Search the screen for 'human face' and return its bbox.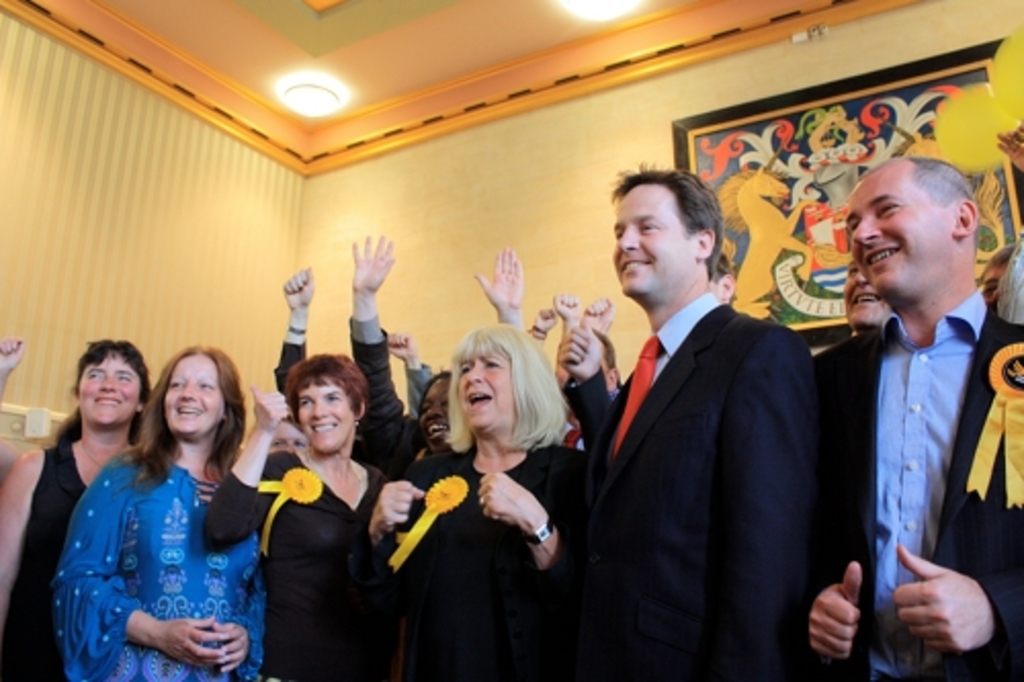
Found: pyautogui.locateOnScreen(291, 377, 354, 453).
